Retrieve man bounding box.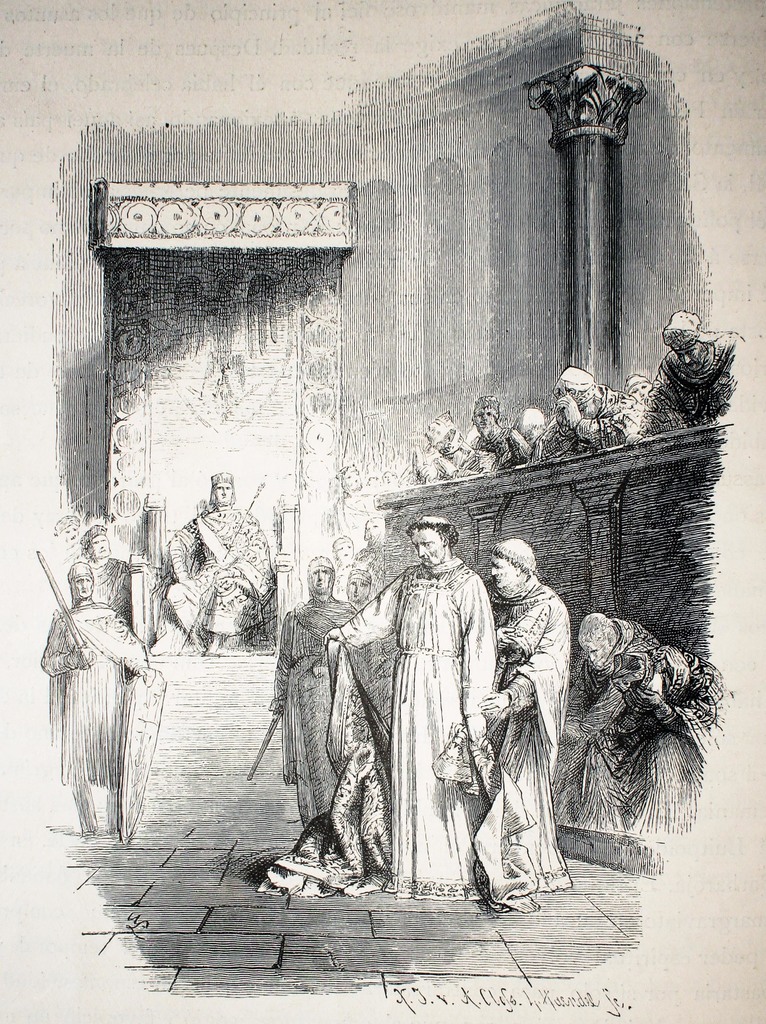
Bounding box: region(165, 472, 276, 655).
